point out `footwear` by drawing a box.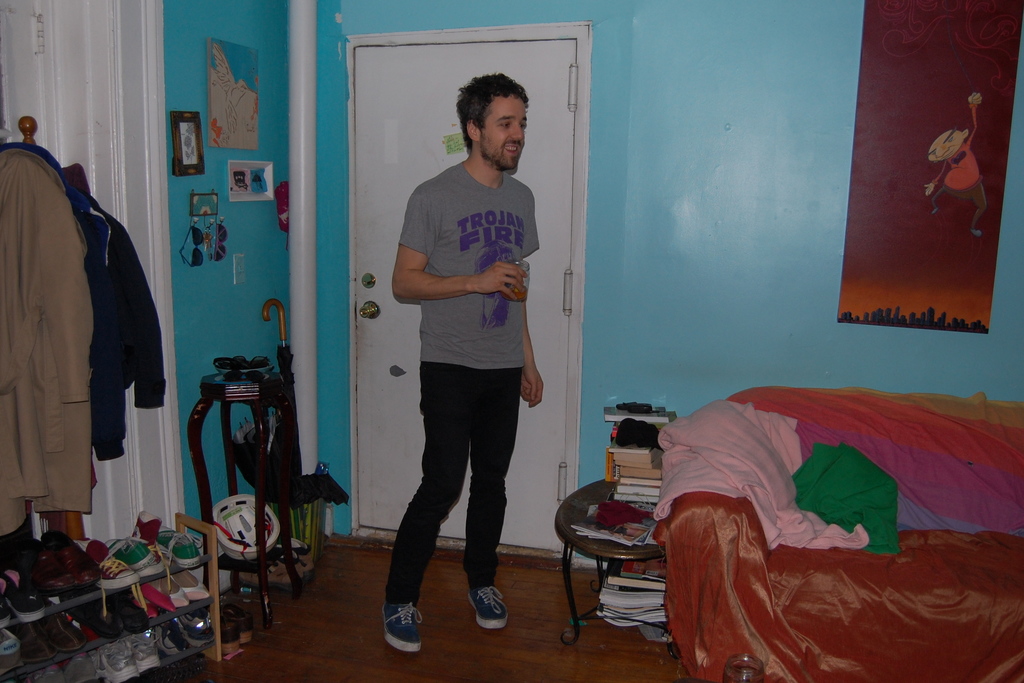
[20,620,54,664].
